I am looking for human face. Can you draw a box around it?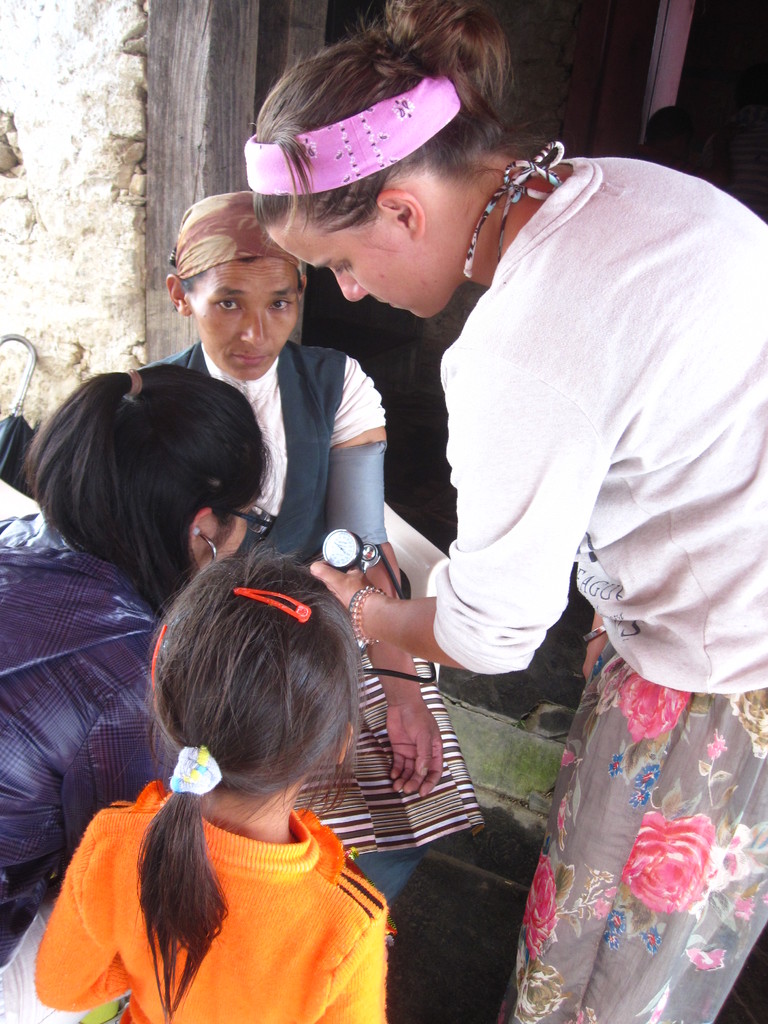
Sure, the bounding box is pyautogui.locateOnScreen(194, 489, 259, 579).
